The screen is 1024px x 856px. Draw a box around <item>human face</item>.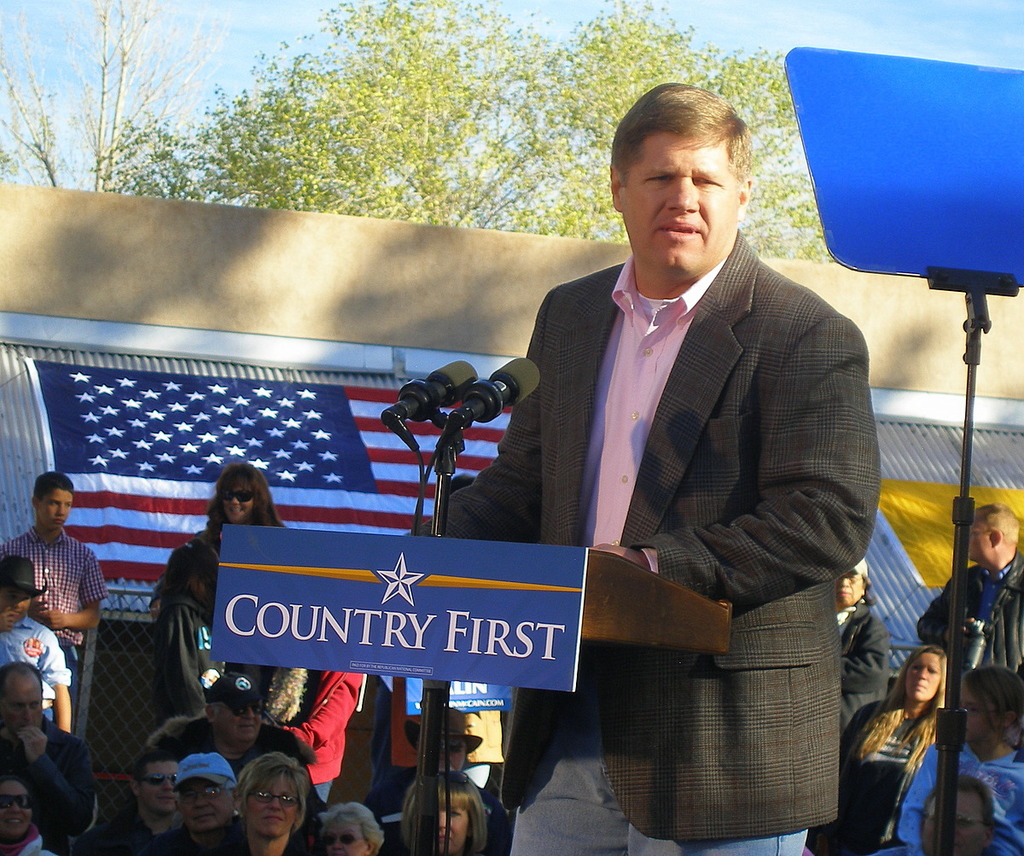
835 568 860 609.
